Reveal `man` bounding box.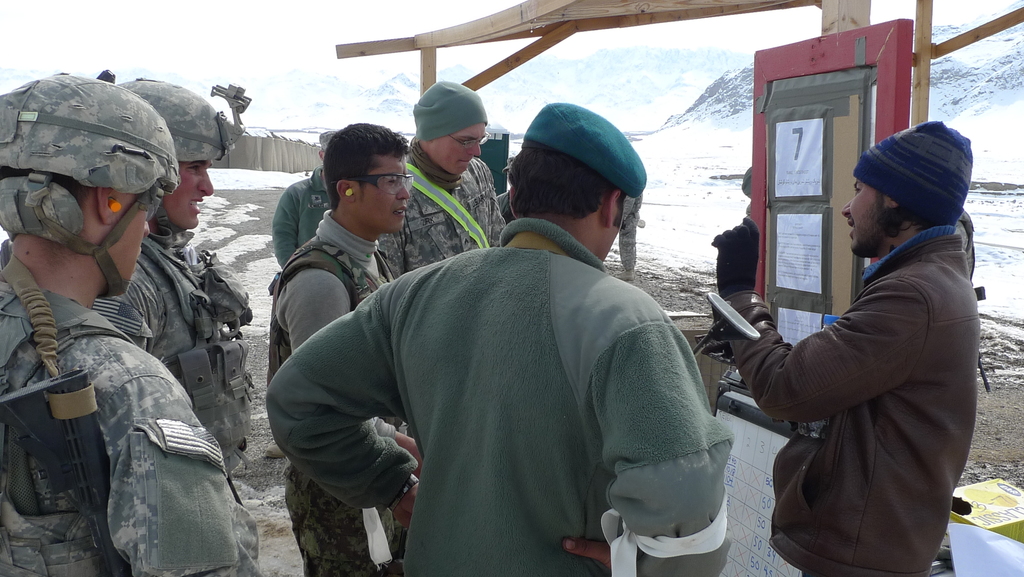
Revealed: {"left": 287, "top": 130, "right": 742, "bottom": 558}.
